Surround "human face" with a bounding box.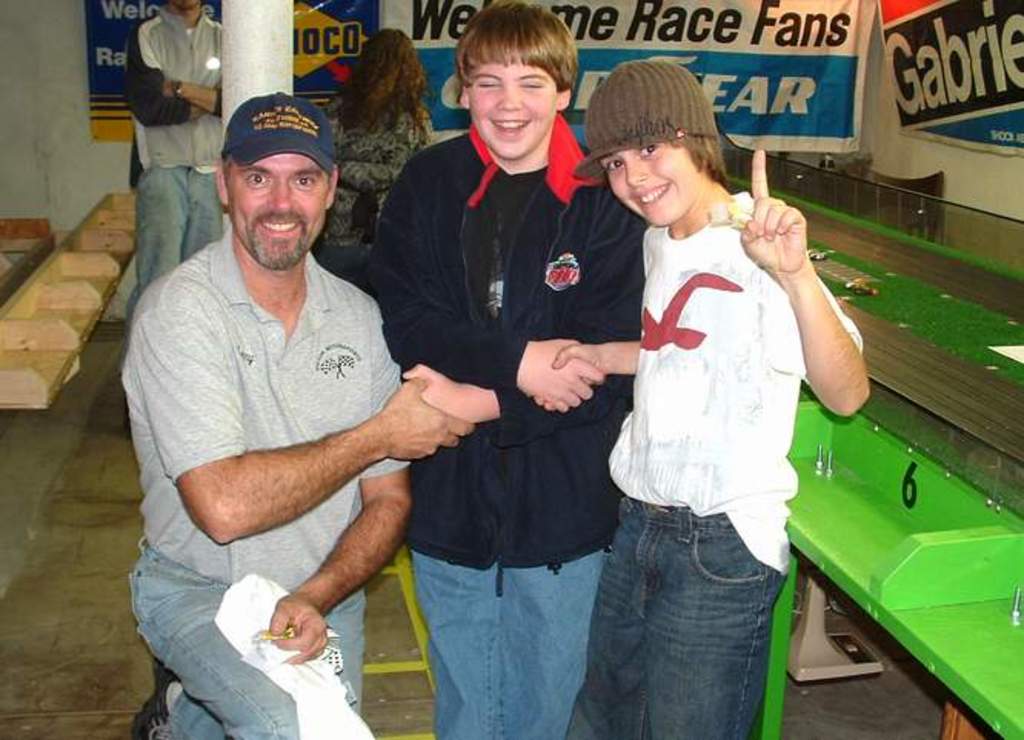
[601,143,700,226].
